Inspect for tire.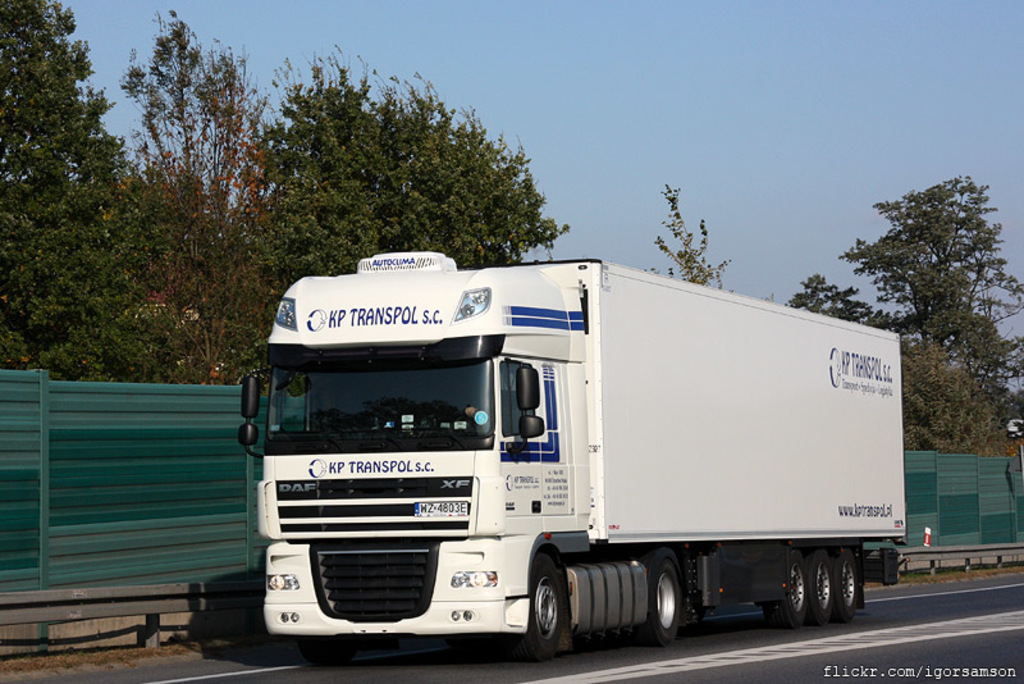
Inspection: x1=833 y1=553 x2=858 y2=623.
